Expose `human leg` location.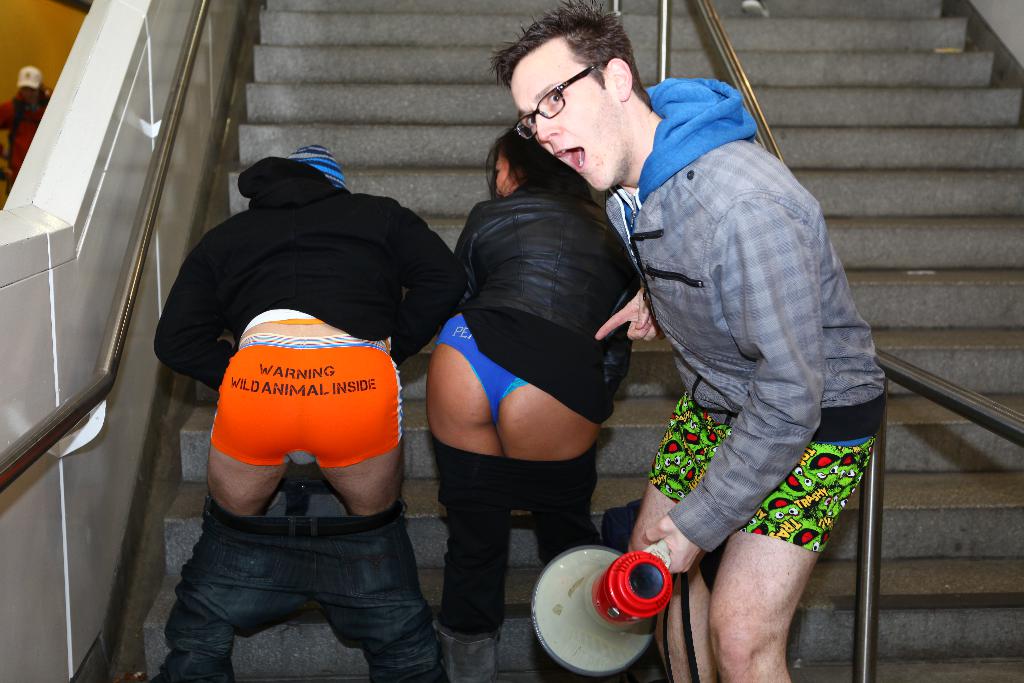
Exposed at 300:343:442:678.
